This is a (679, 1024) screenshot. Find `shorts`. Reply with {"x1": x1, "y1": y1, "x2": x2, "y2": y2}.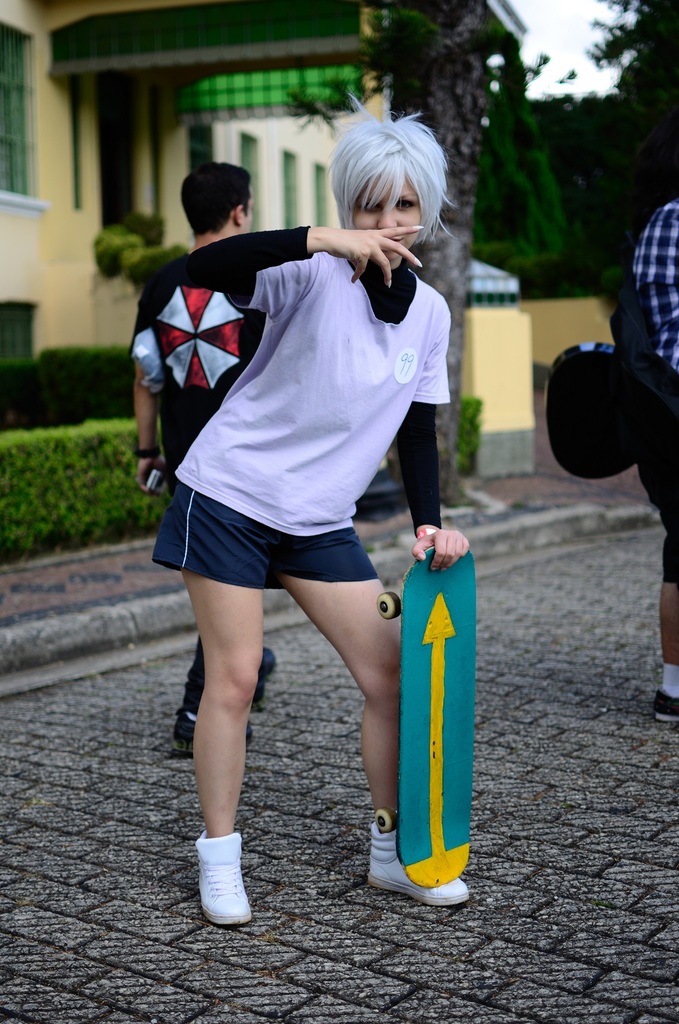
{"x1": 151, "y1": 512, "x2": 414, "y2": 594}.
